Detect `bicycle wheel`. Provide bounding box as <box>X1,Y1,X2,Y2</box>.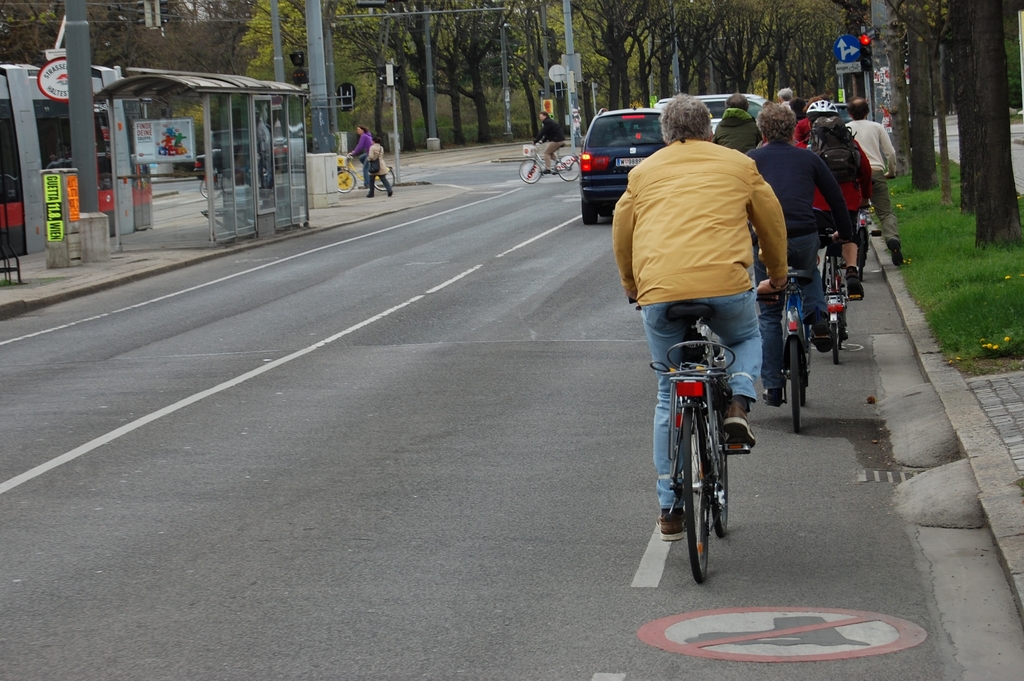
<box>785,336,802,434</box>.
